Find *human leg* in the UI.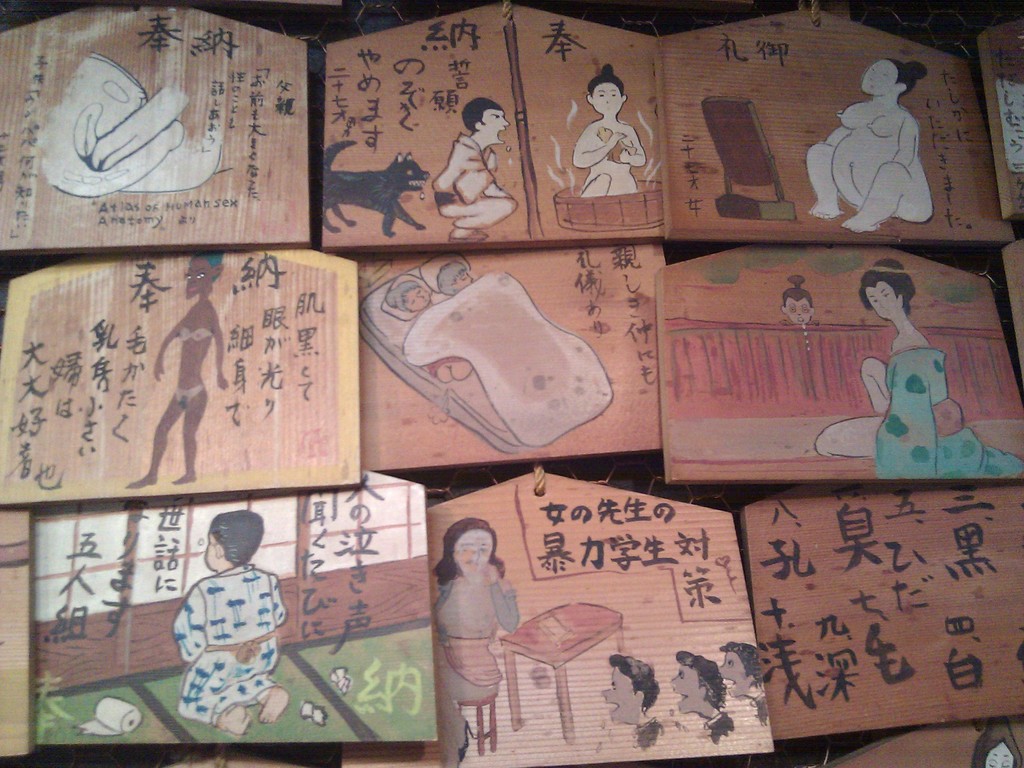
UI element at 584 164 612 196.
